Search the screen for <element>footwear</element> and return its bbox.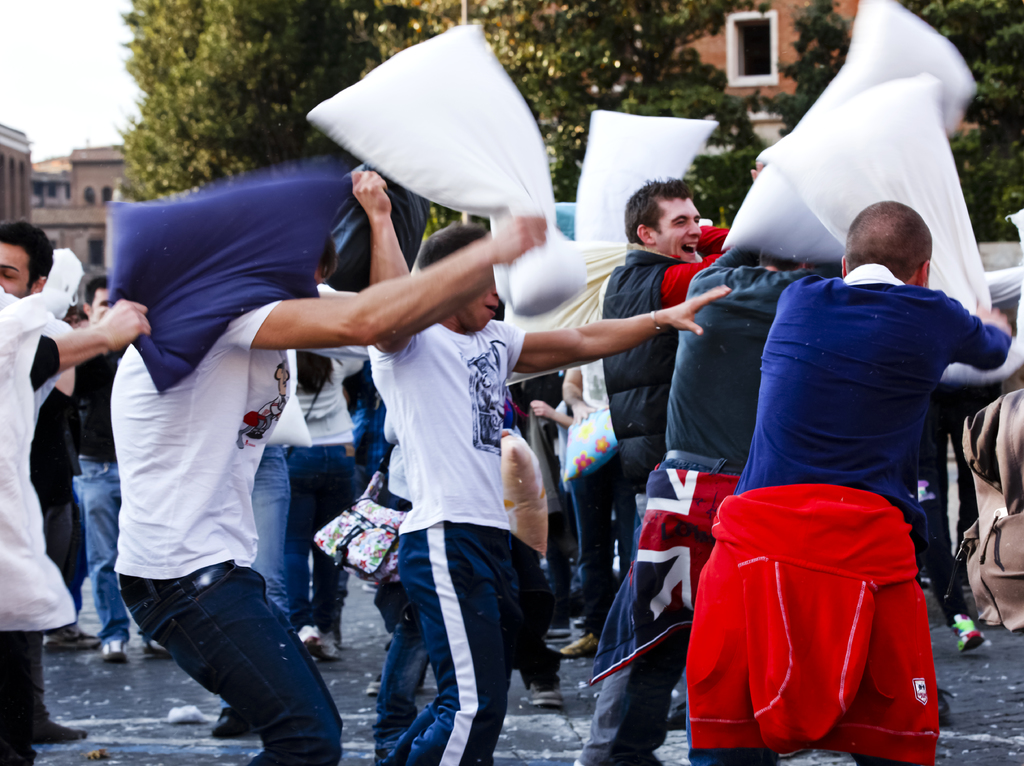
Found: <box>143,637,168,663</box>.
